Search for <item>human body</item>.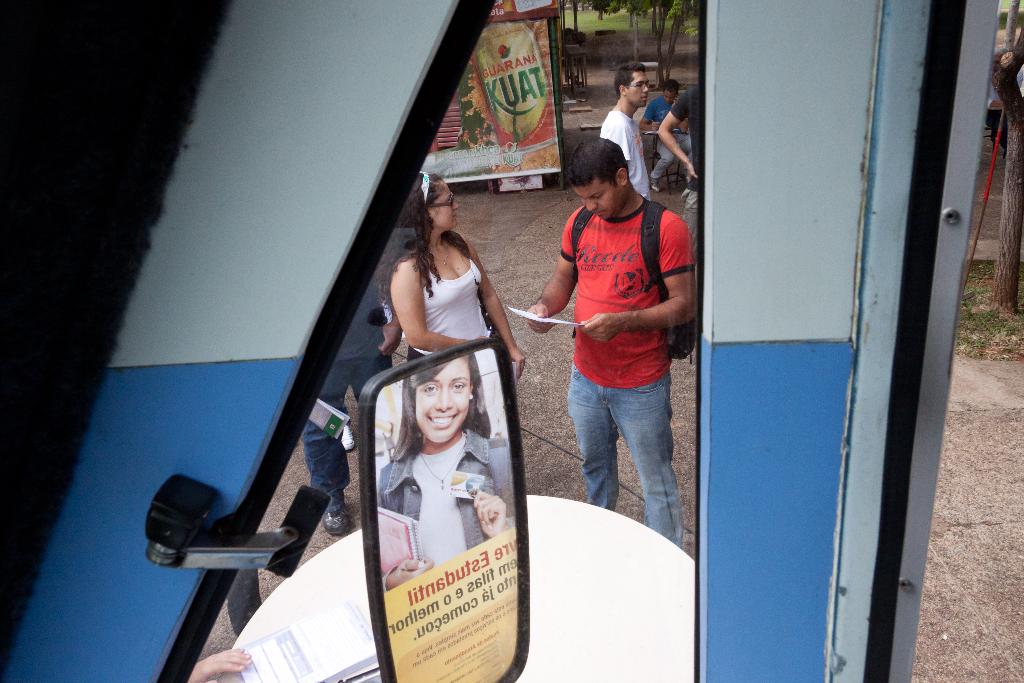
Found at box=[307, 261, 399, 532].
